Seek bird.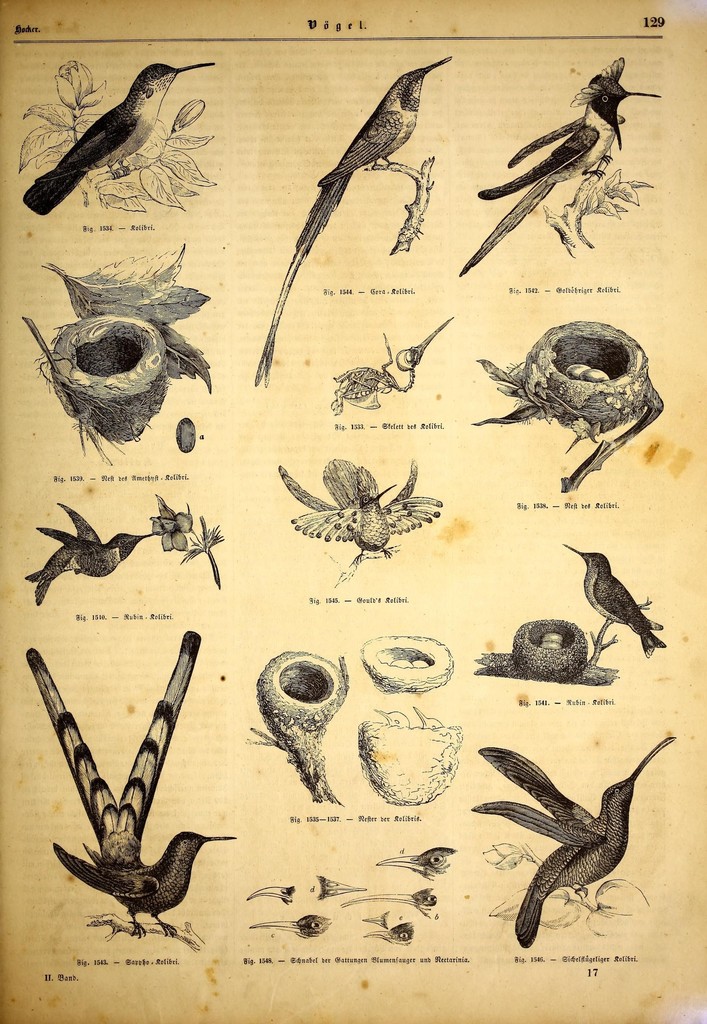
[left=244, top=50, right=454, bottom=390].
